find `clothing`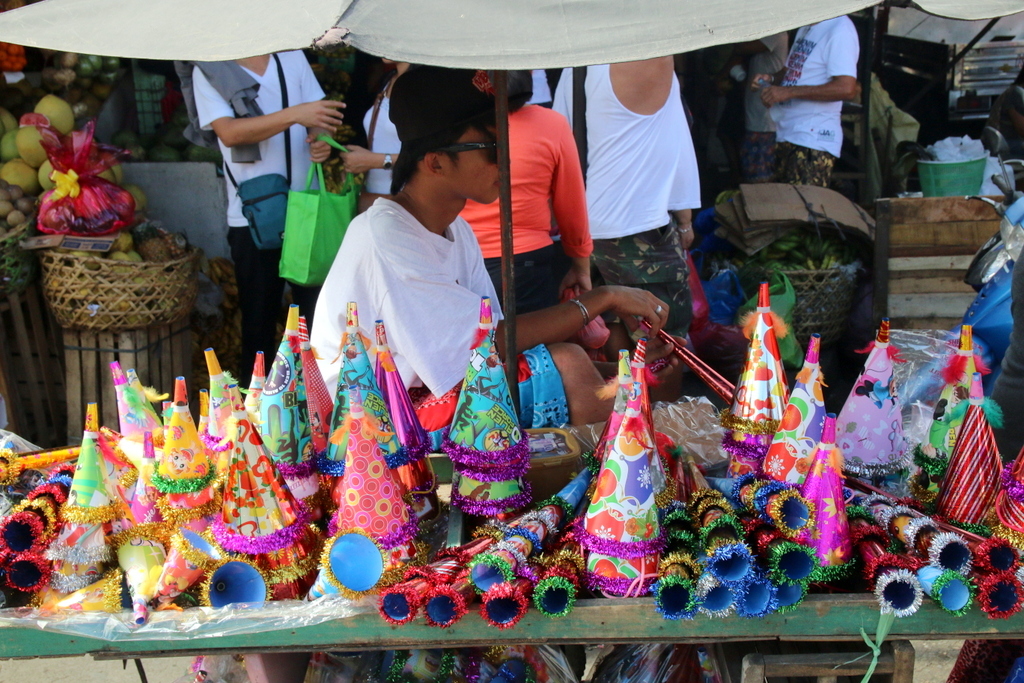
541, 62, 707, 335
